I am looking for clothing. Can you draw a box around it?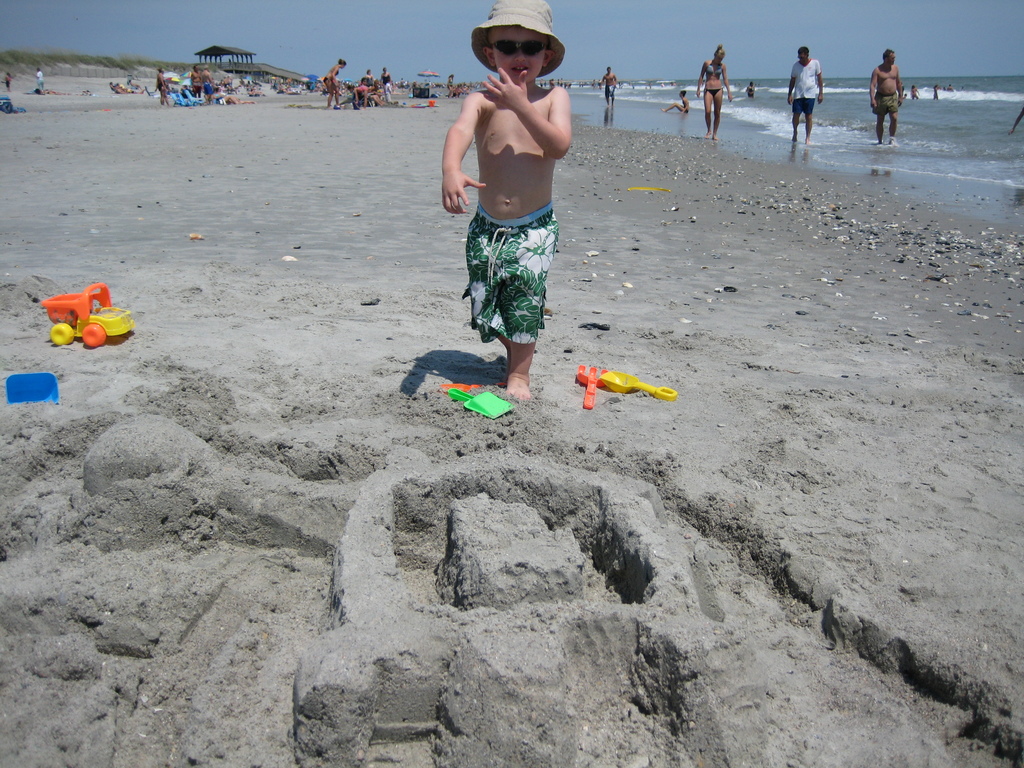
Sure, the bounding box is detection(789, 58, 820, 99).
